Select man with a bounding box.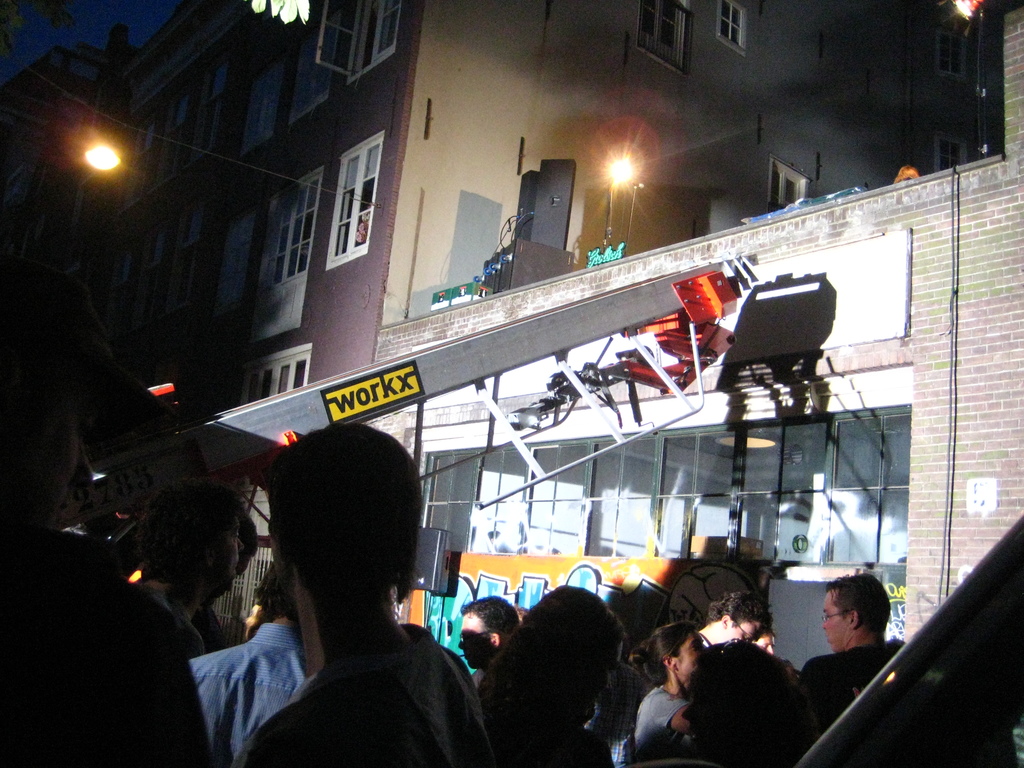
138, 479, 244, 657.
